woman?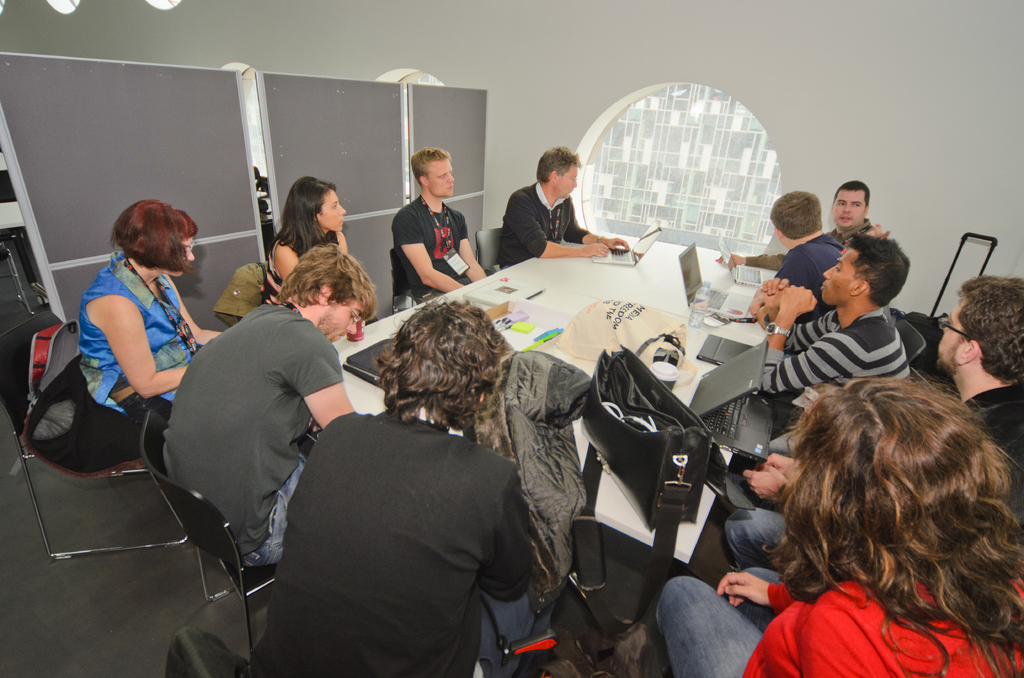
(265, 175, 350, 305)
